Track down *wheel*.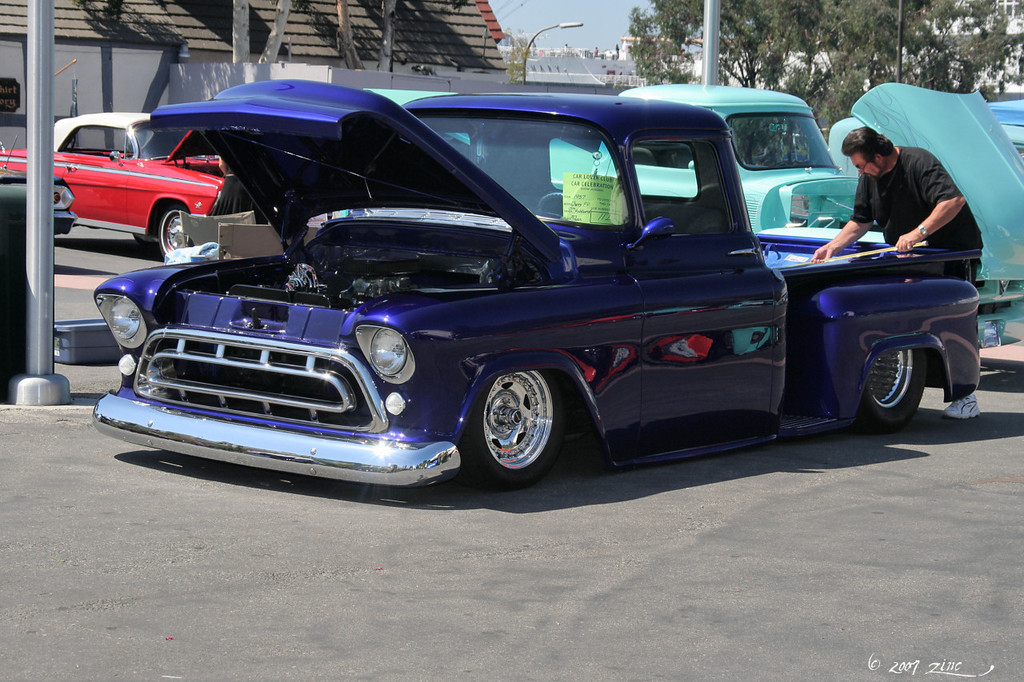
Tracked to <box>469,367,566,473</box>.
